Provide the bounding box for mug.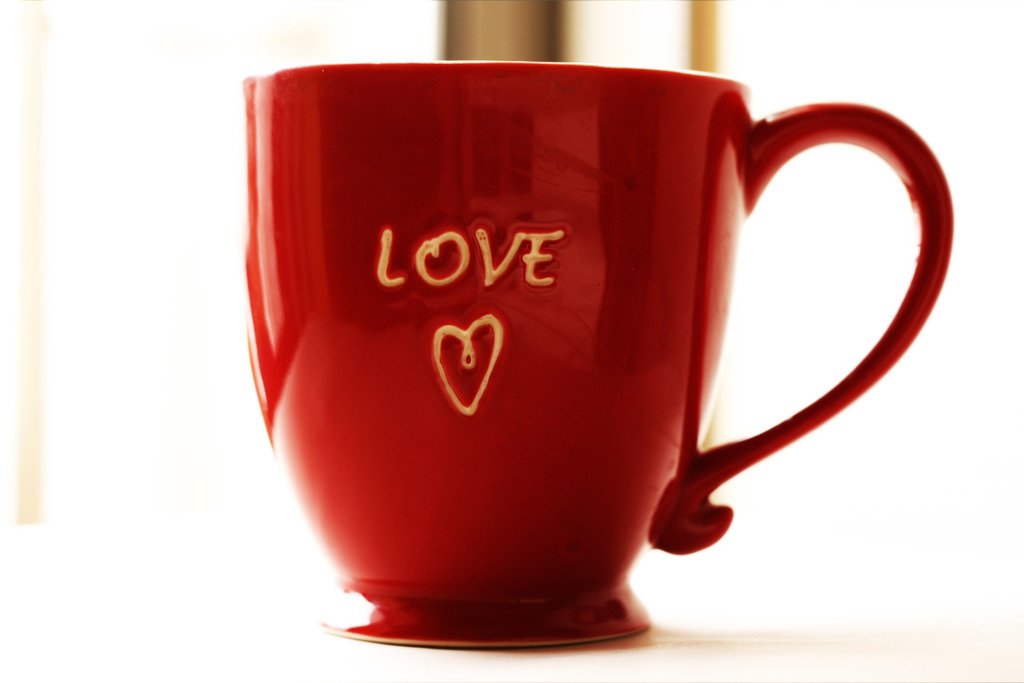
237, 57, 958, 651.
